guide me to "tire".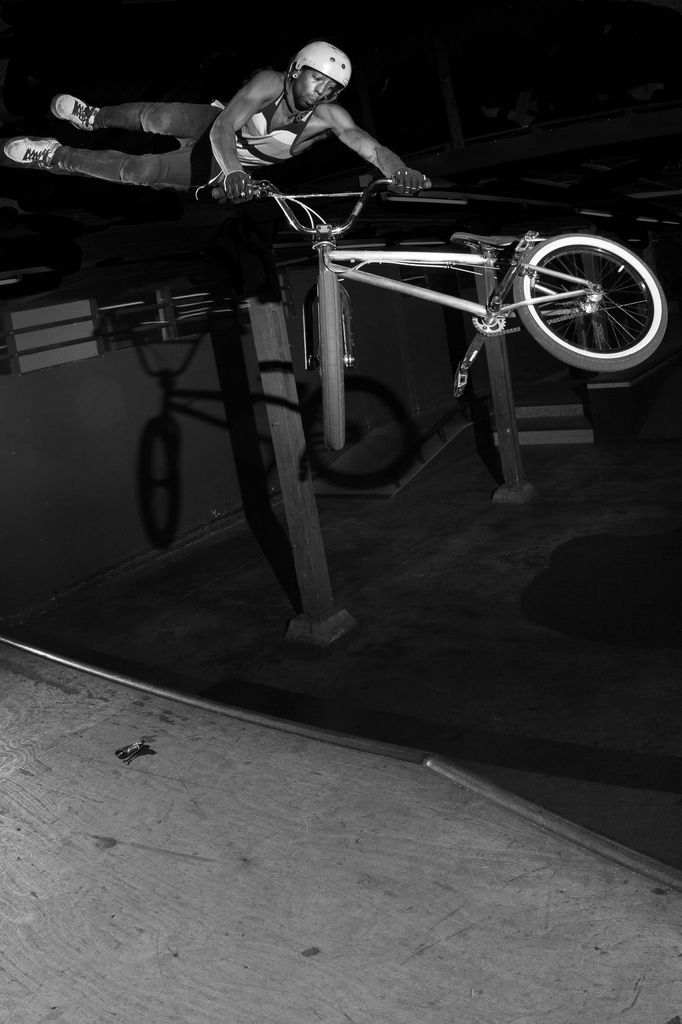
Guidance: [left=313, top=257, right=348, bottom=456].
